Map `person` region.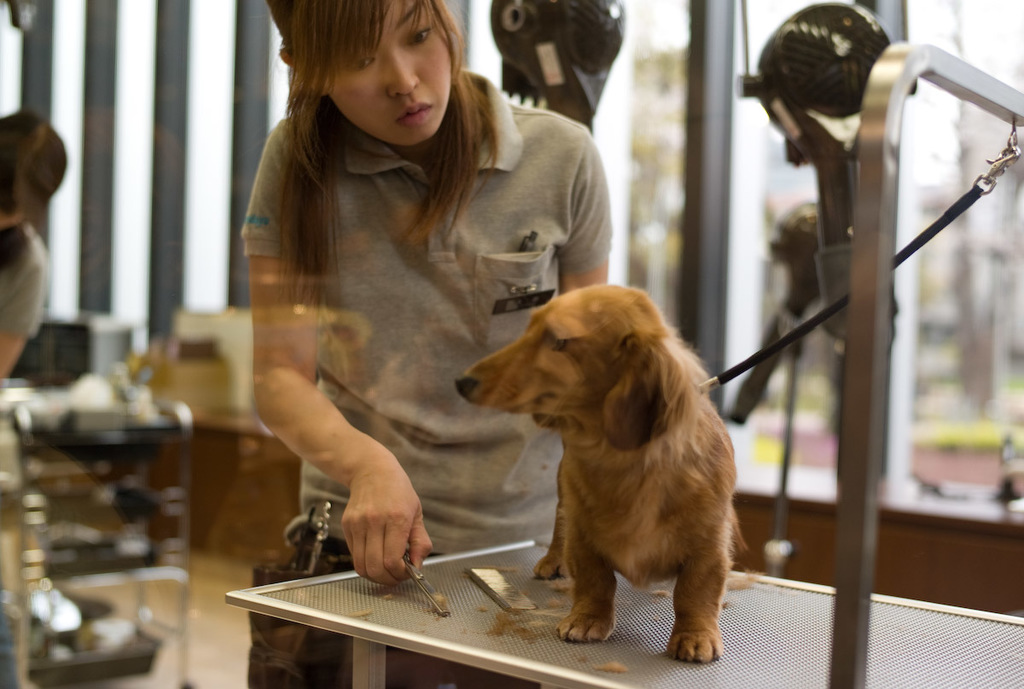
Mapped to left=0, top=111, right=70, bottom=383.
